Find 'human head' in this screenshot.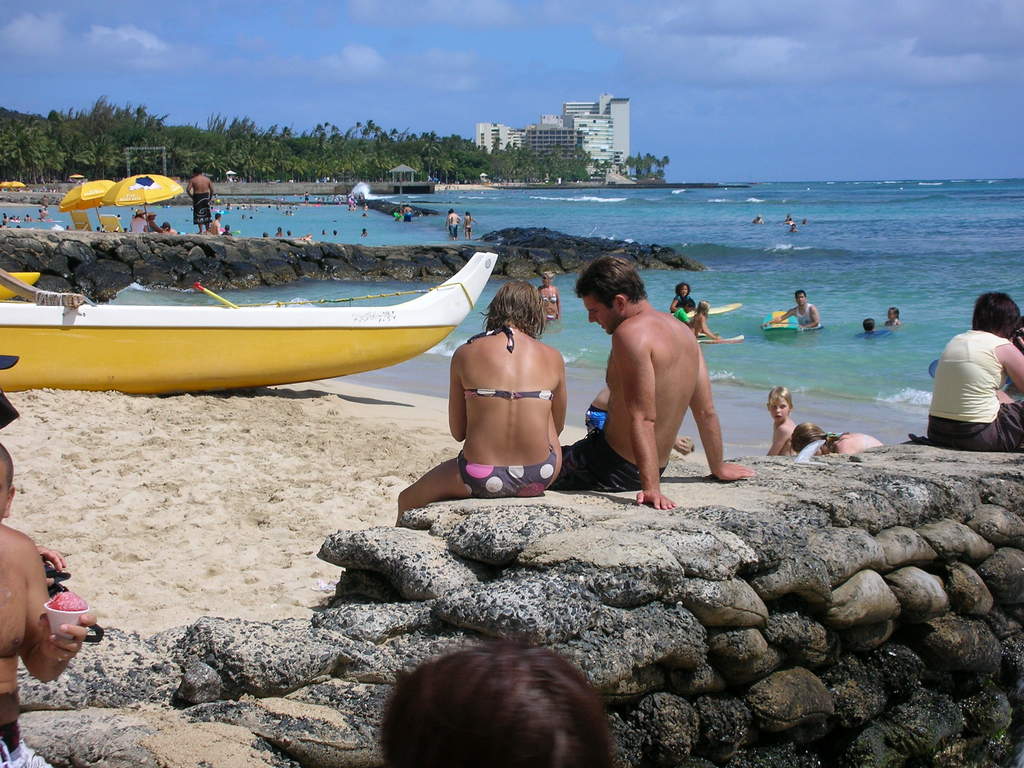
The bounding box for 'human head' is region(972, 291, 1021, 337).
